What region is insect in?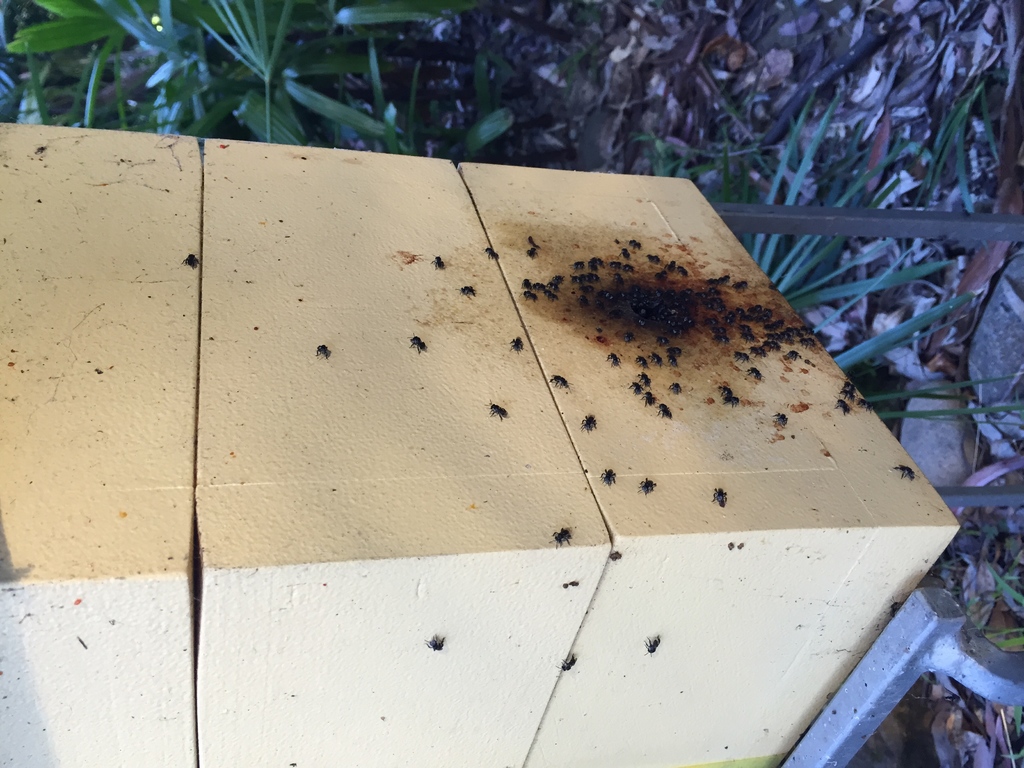
182 254 198 270.
